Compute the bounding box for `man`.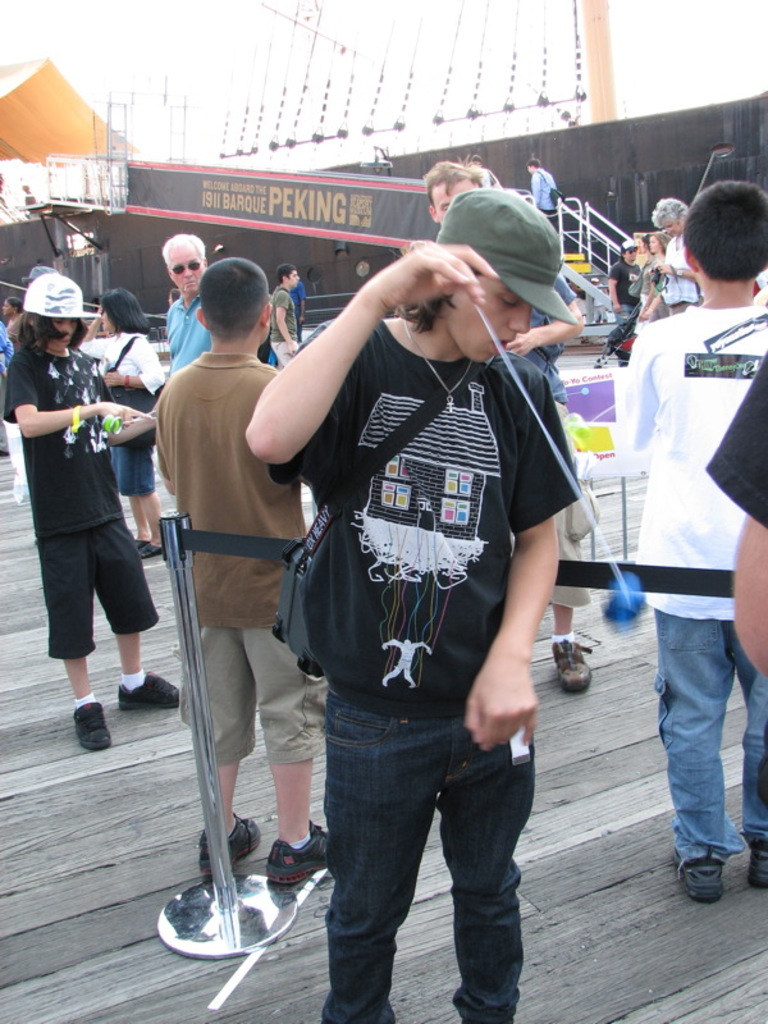
x1=424 y1=155 x2=486 y2=229.
